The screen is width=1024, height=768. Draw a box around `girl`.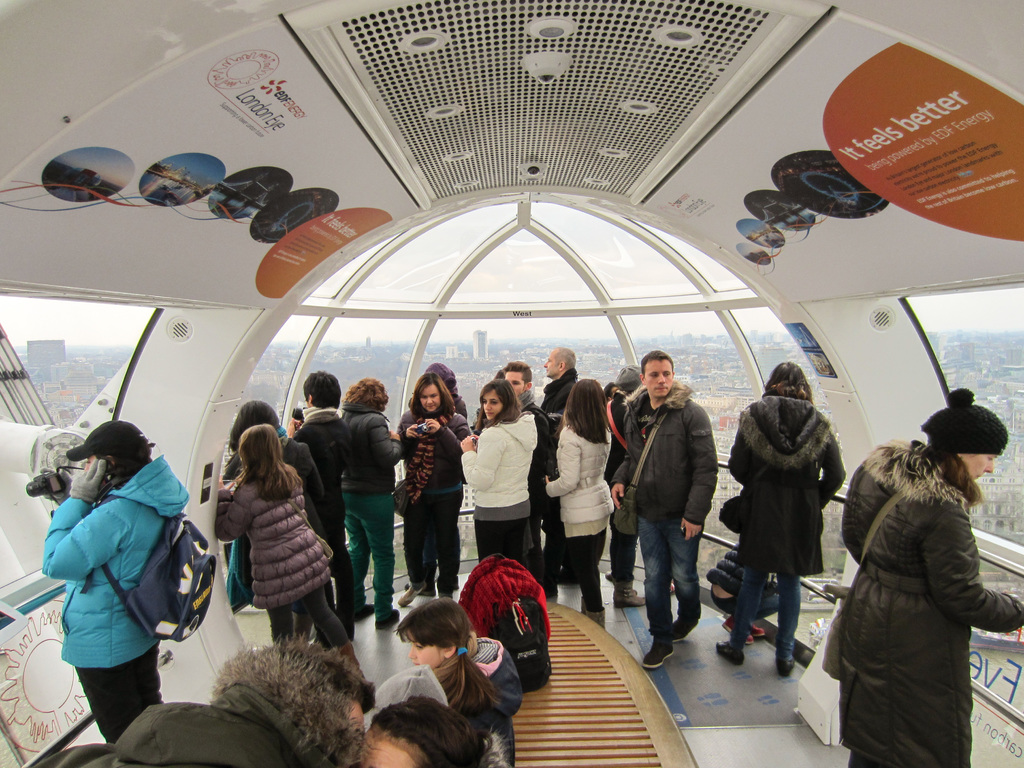
[left=214, top=413, right=360, bottom=668].
